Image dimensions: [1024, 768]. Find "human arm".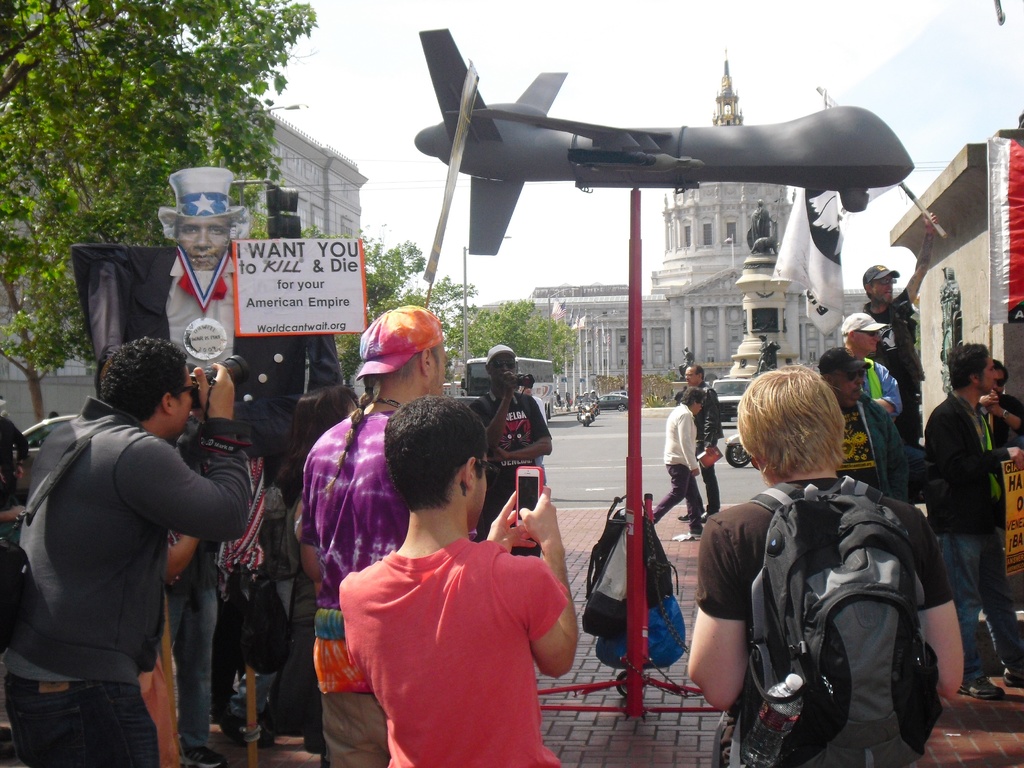
<bbox>977, 388, 1023, 433</bbox>.
